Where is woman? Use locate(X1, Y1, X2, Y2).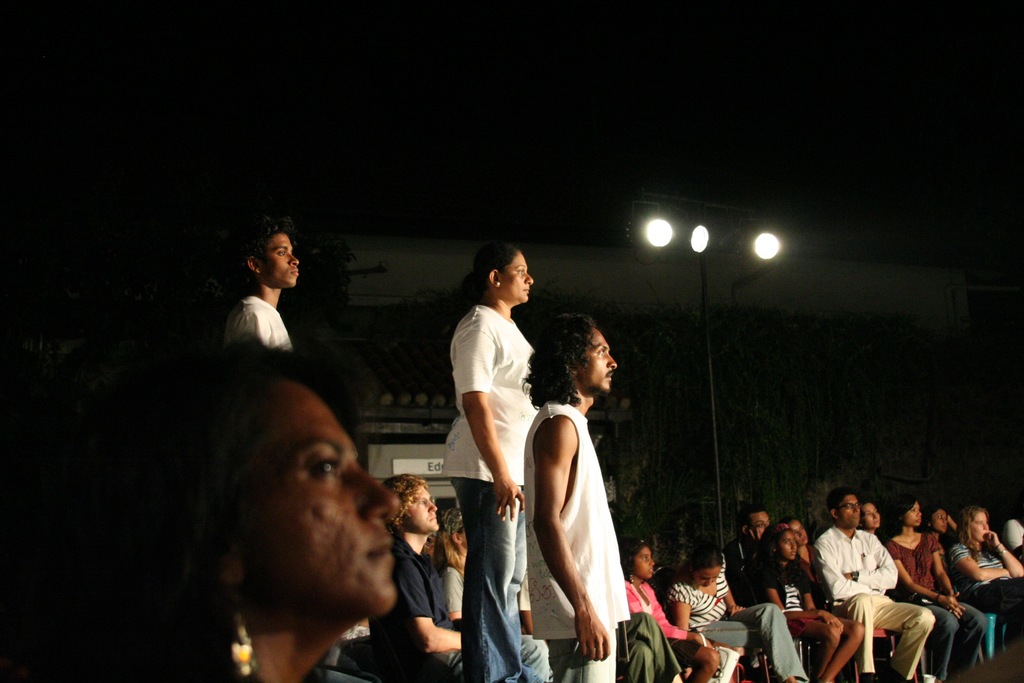
locate(170, 344, 392, 682).
